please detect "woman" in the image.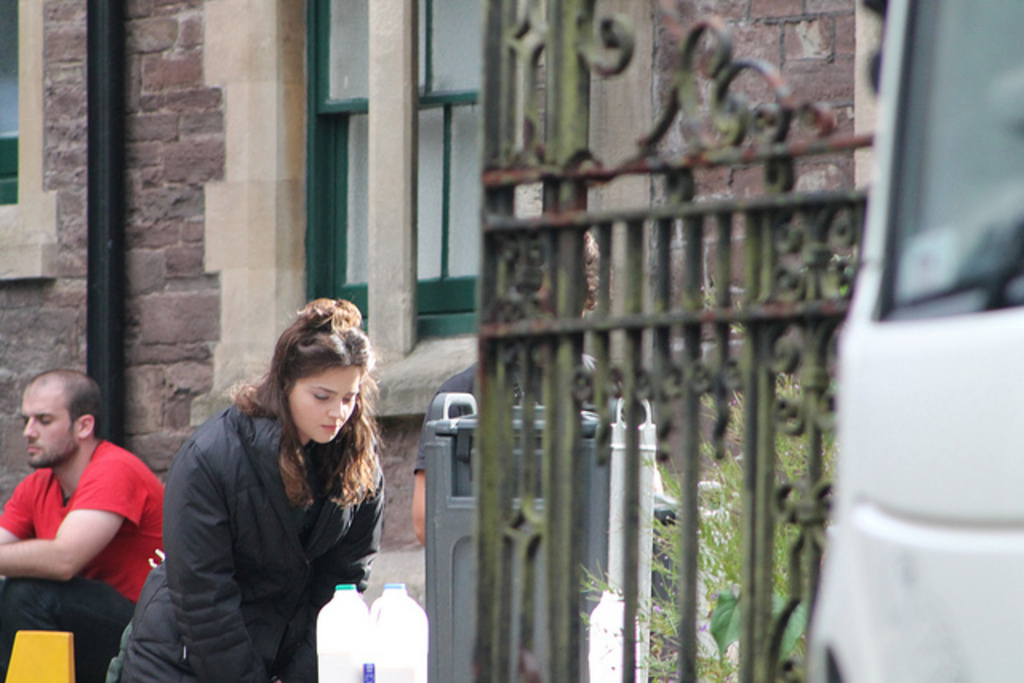
x1=130 y1=294 x2=389 y2=682.
